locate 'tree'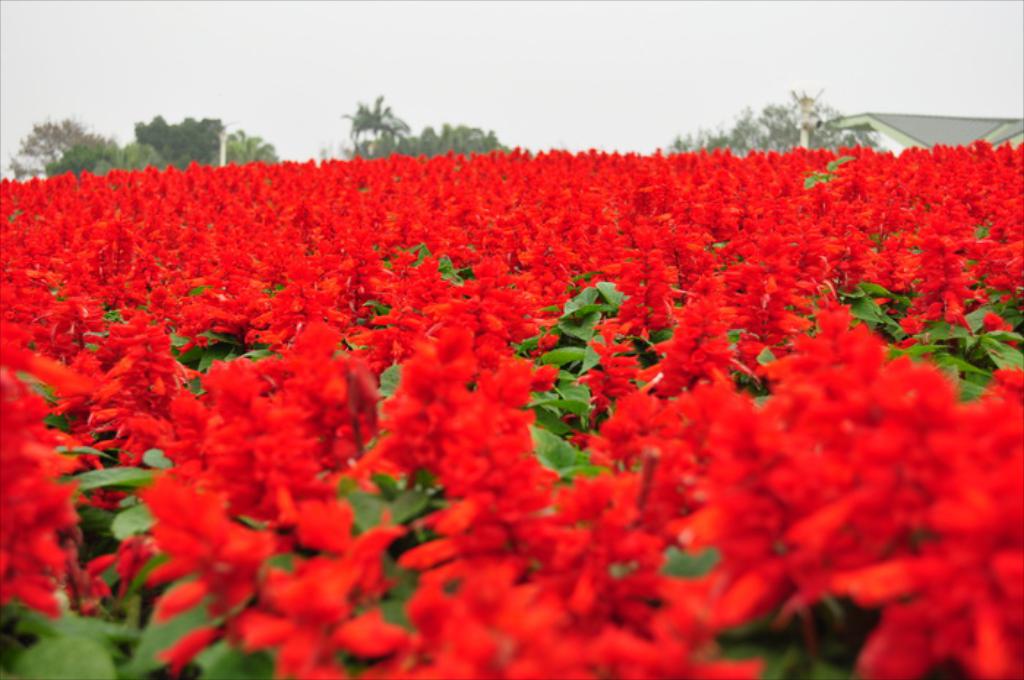
Rect(331, 80, 408, 148)
